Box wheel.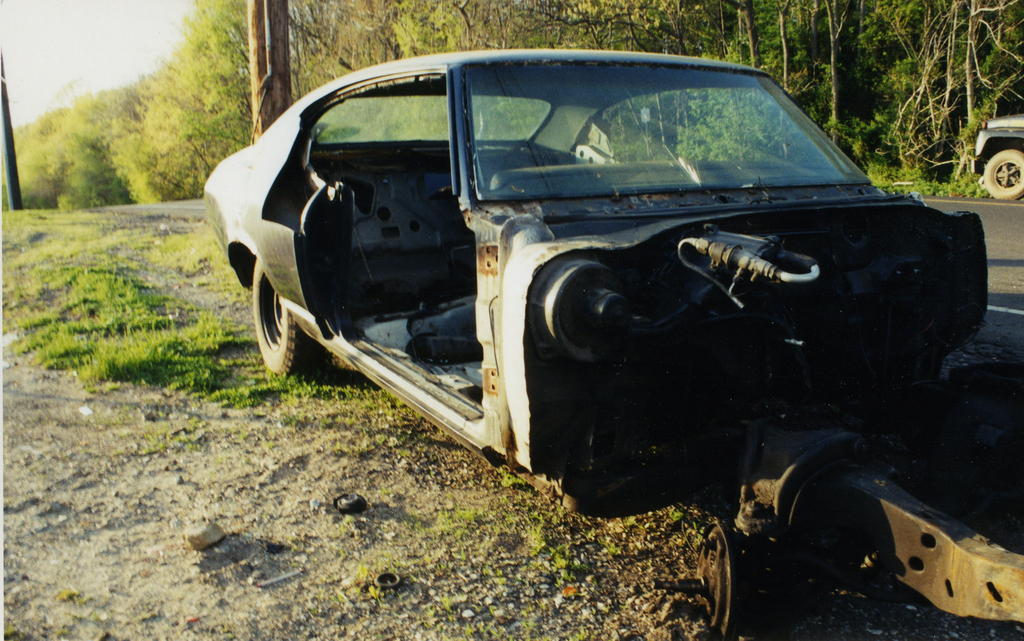
rect(655, 516, 772, 640).
